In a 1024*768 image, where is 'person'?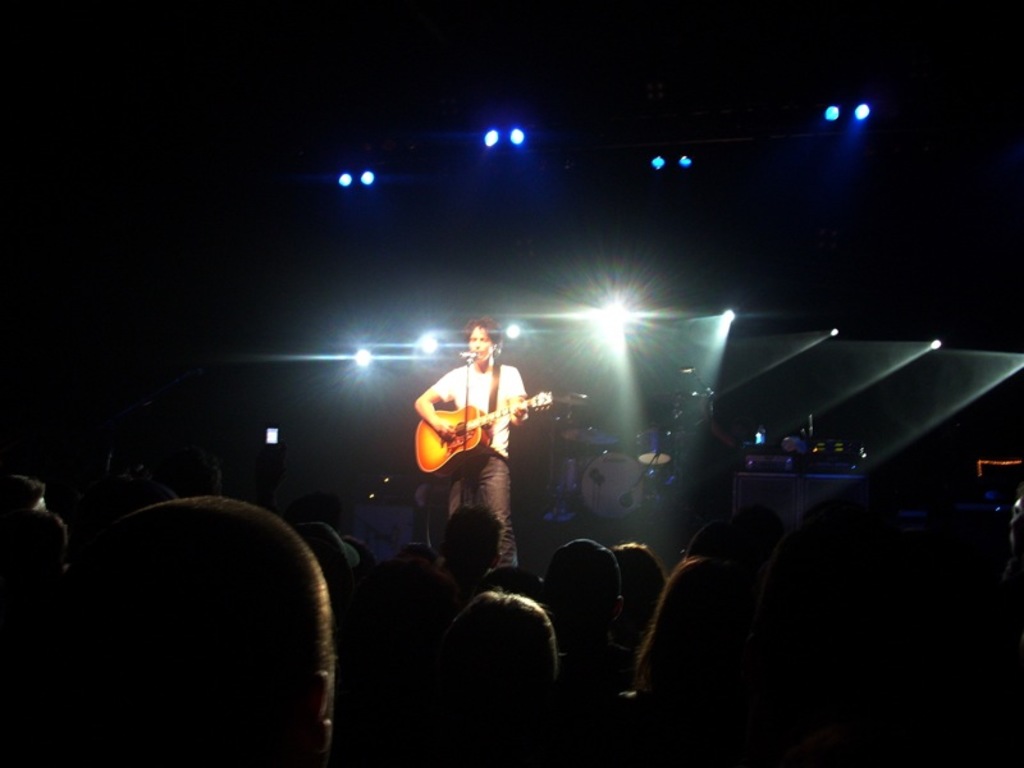
540, 536, 628, 689.
